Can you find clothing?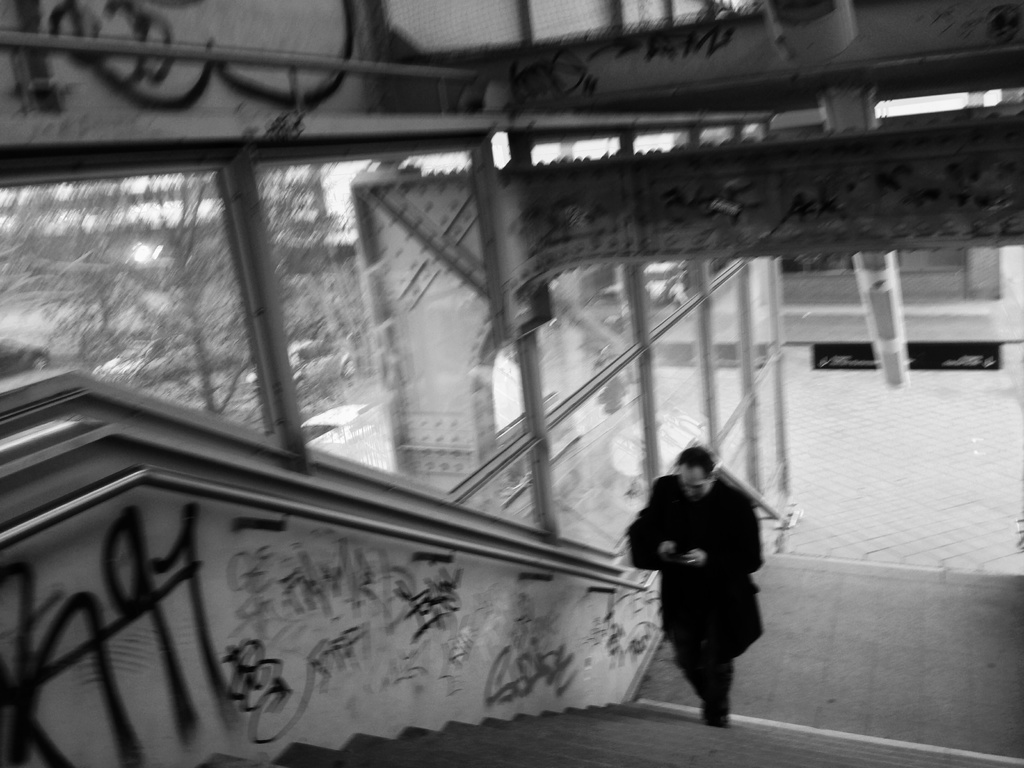
Yes, bounding box: select_region(625, 468, 771, 732).
